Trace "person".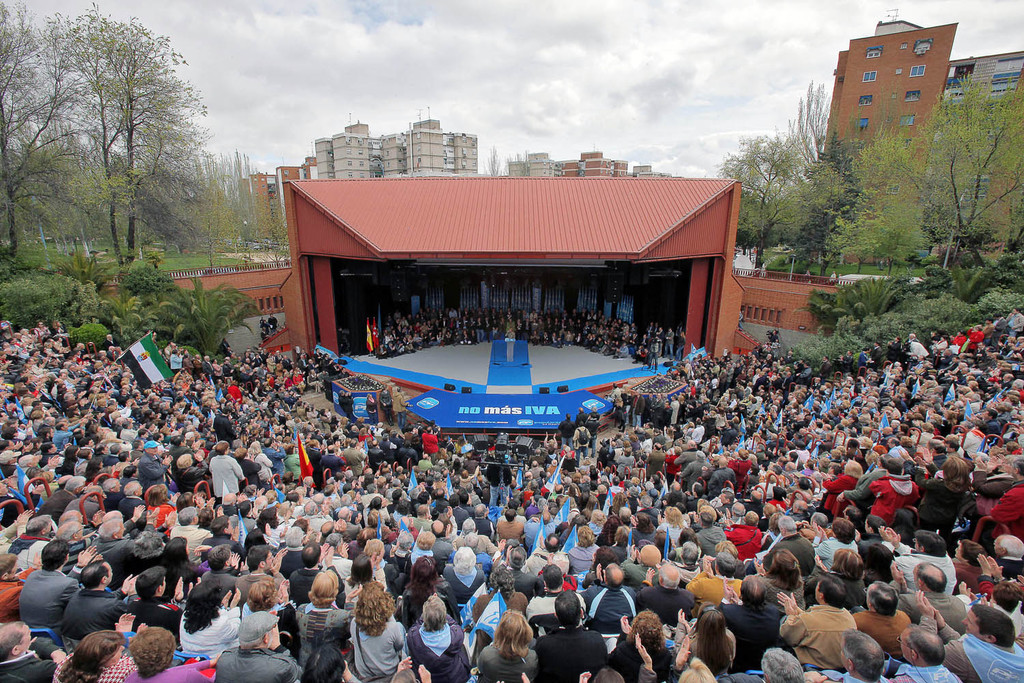
Traced to l=773, t=514, r=820, b=579.
